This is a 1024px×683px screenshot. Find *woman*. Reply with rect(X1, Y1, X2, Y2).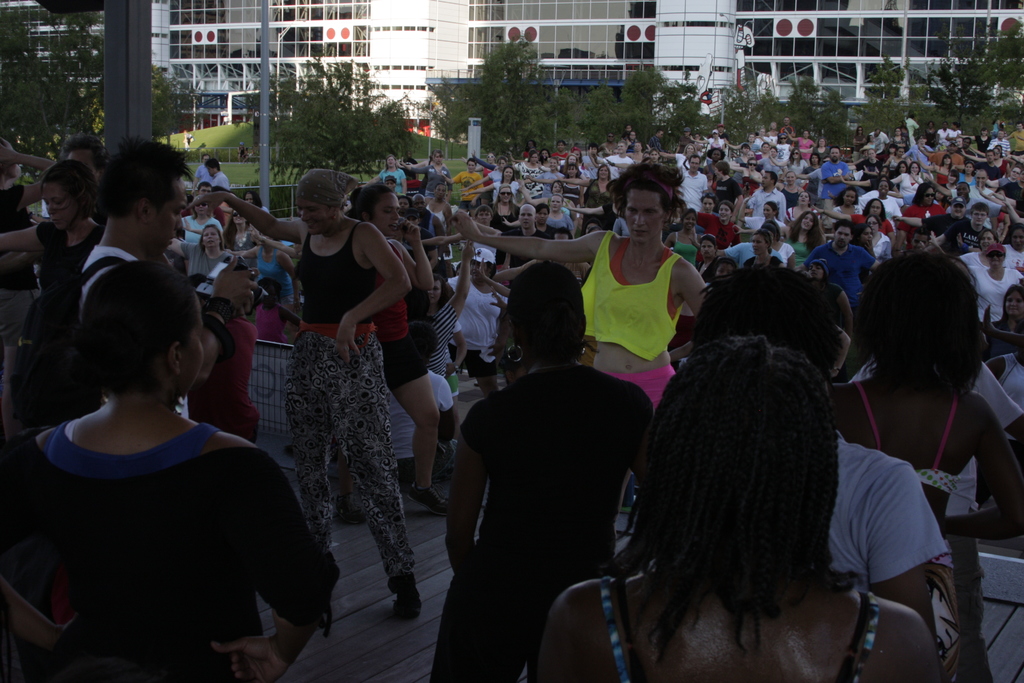
rect(536, 201, 554, 238).
